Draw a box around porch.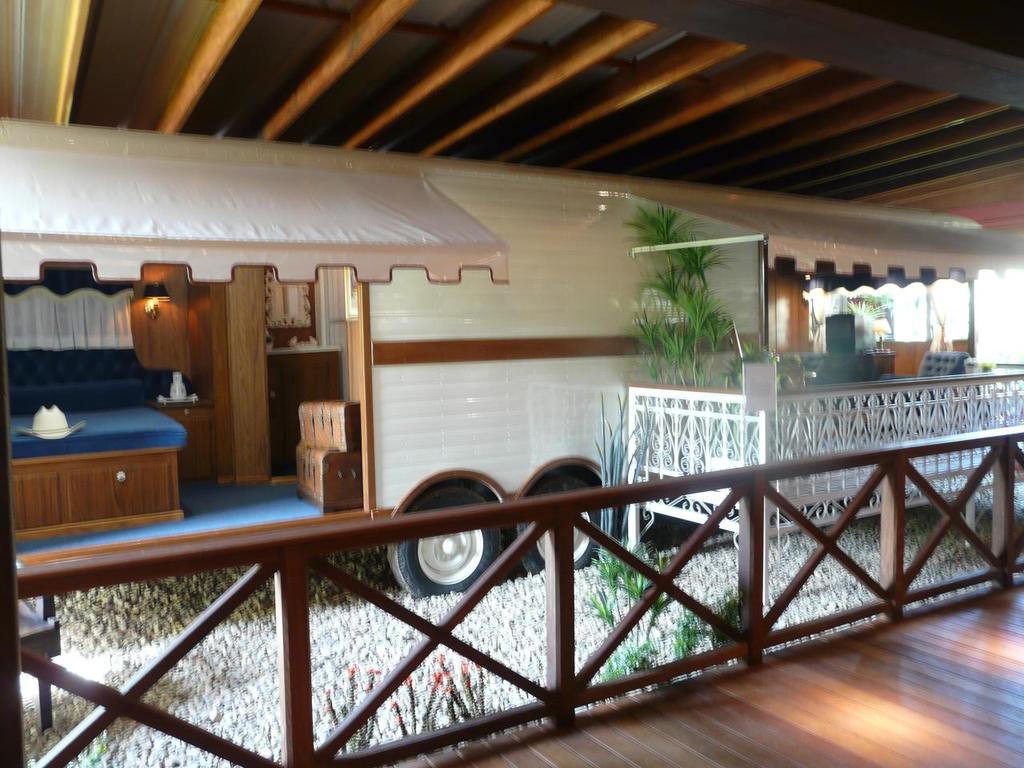
[0, 302, 1023, 767].
